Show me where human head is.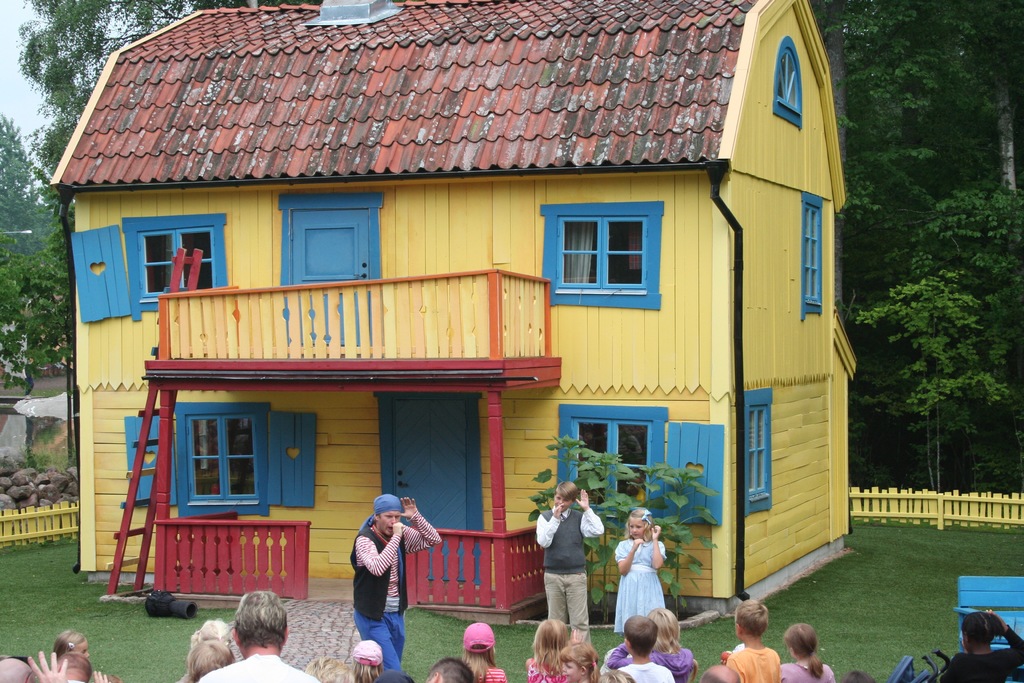
human head is at pyautogui.locateOnScreen(624, 614, 656, 660).
